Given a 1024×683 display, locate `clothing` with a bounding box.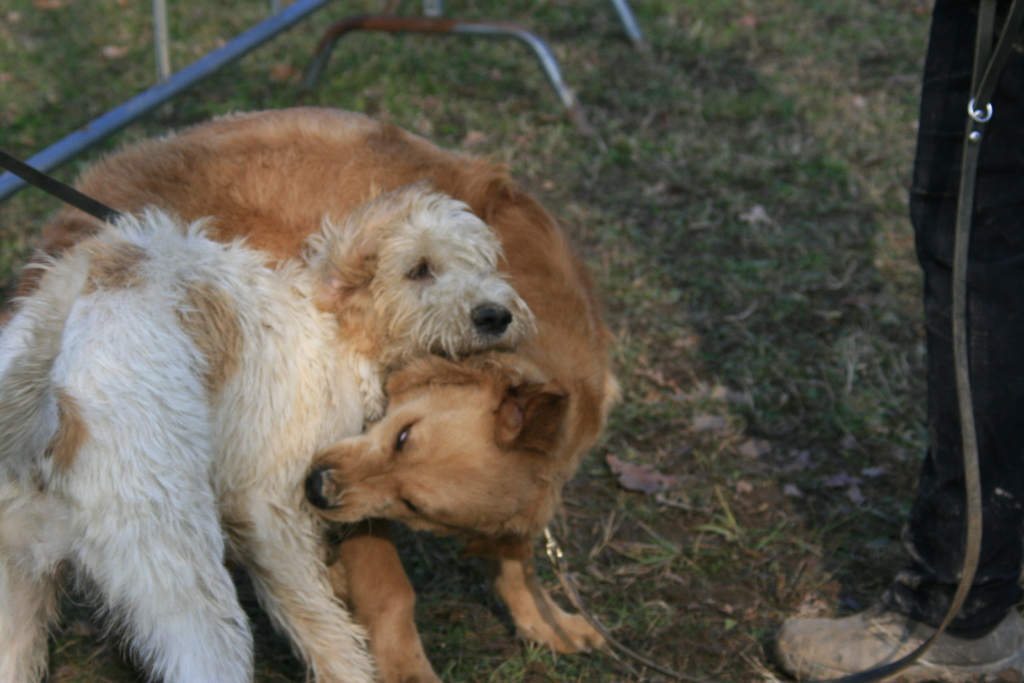
Located: [x1=876, y1=0, x2=1023, y2=634].
